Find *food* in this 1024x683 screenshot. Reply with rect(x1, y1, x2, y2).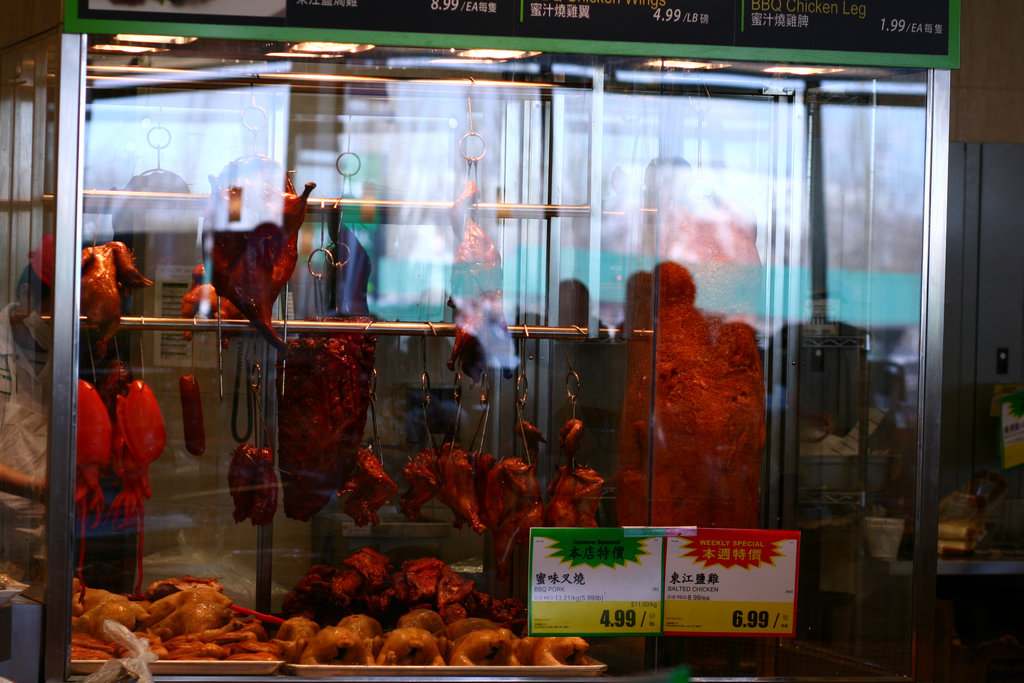
rect(339, 442, 395, 523).
